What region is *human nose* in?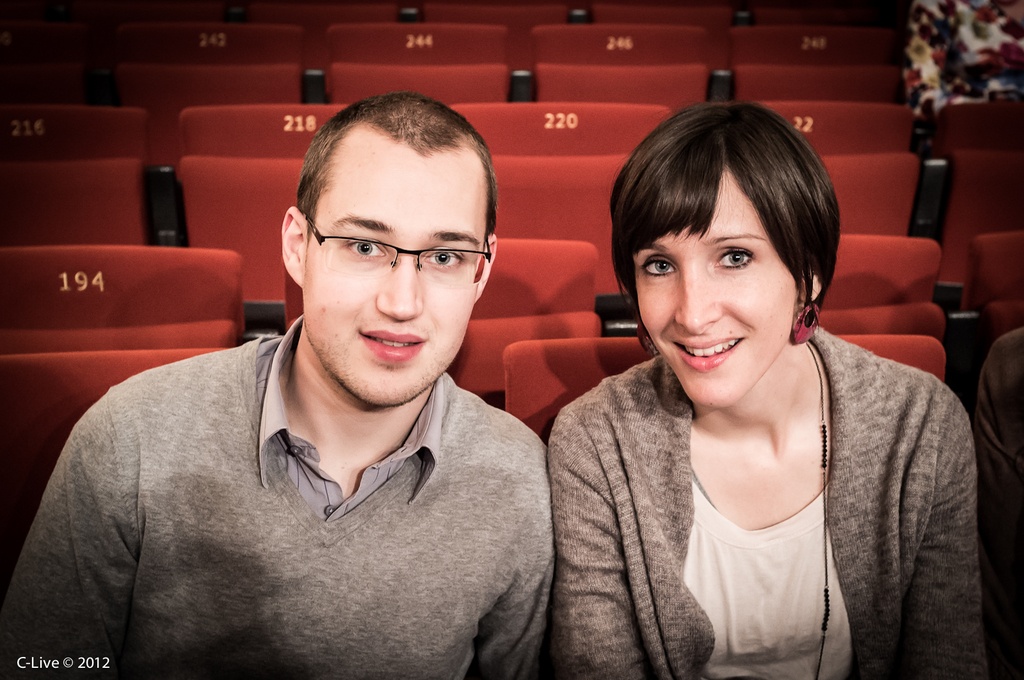
670 264 725 338.
